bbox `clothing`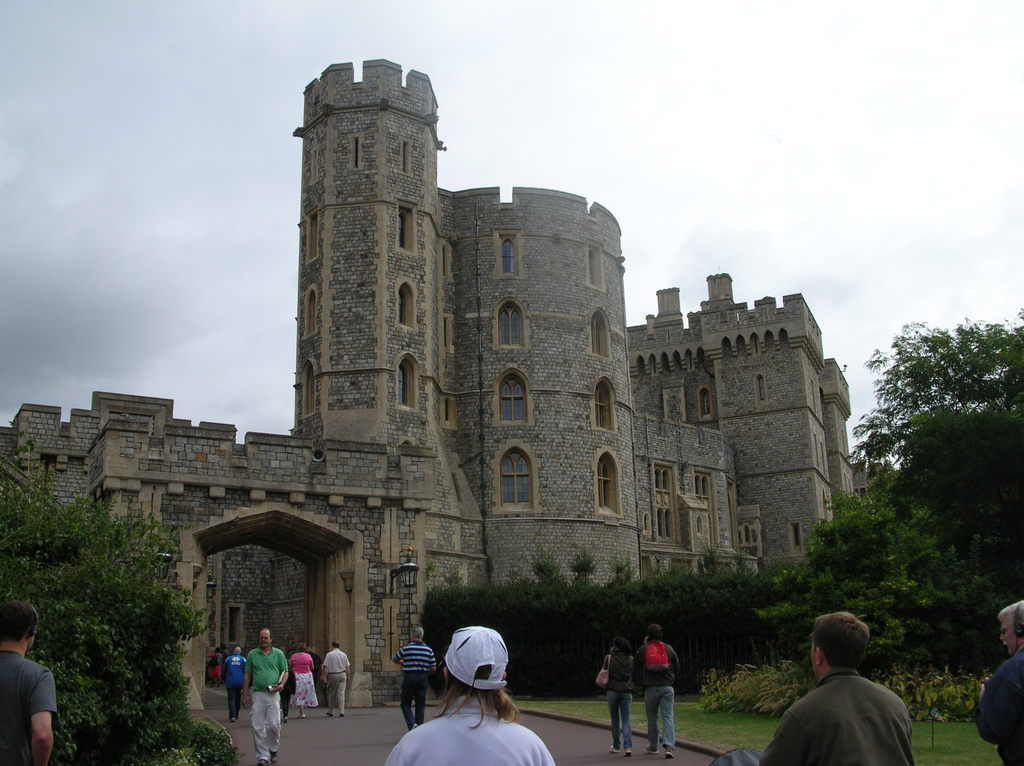
rect(0, 651, 58, 765)
